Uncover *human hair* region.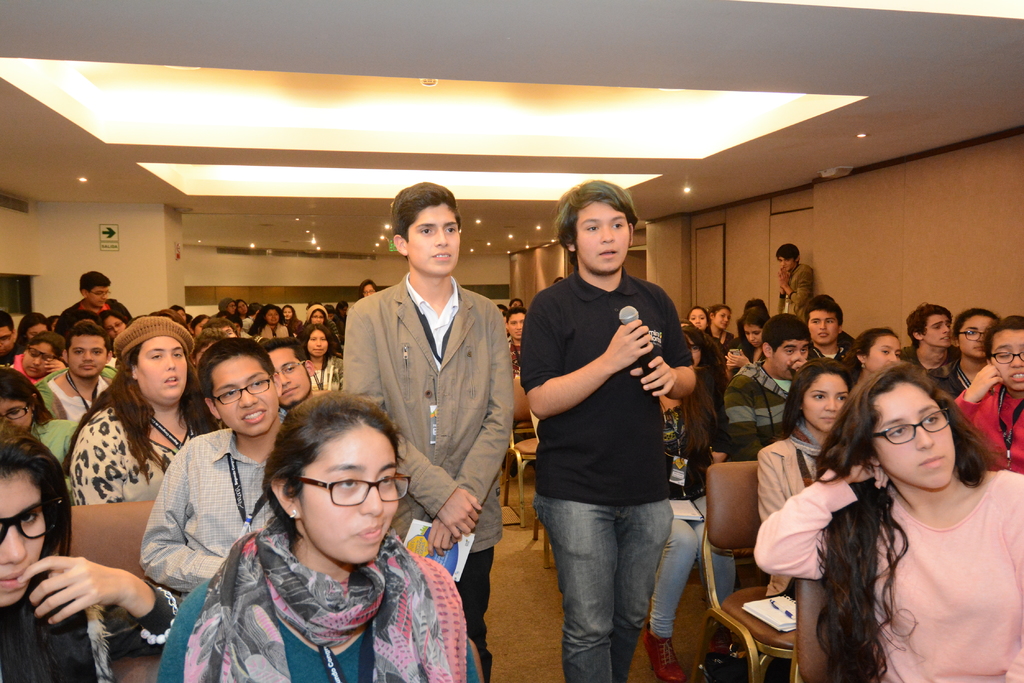
Uncovered: <box>196,328,221,355</box>.
